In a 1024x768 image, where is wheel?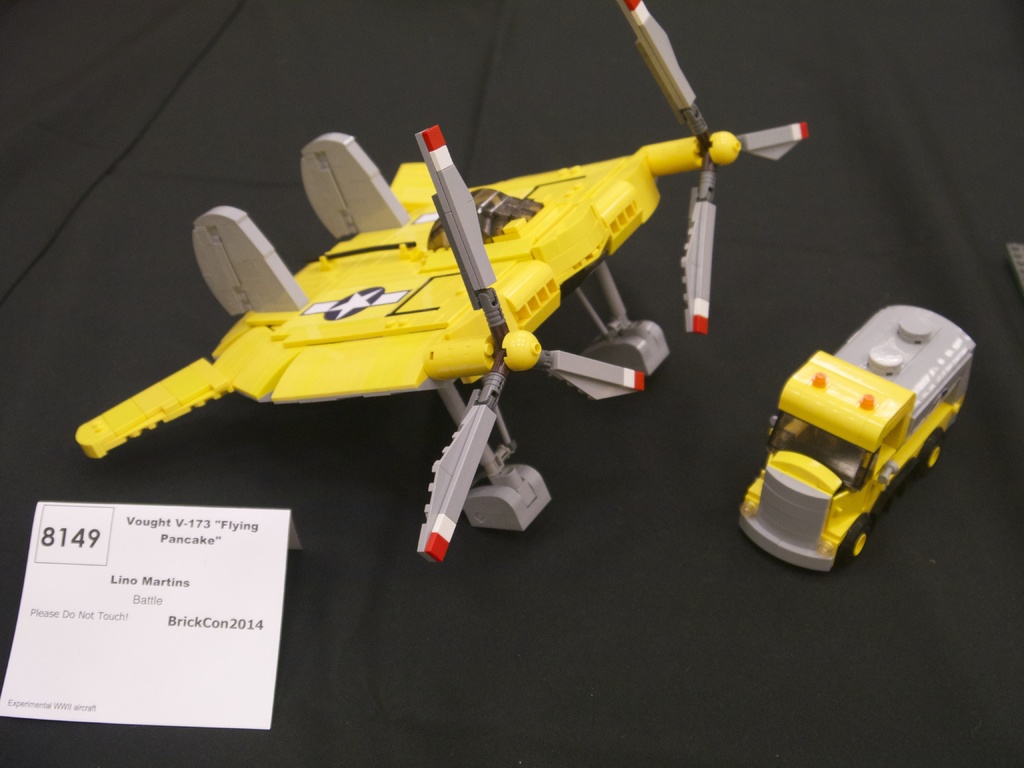
{"left": 845, "top": 520, "right": 865, "bottom": 557}.
